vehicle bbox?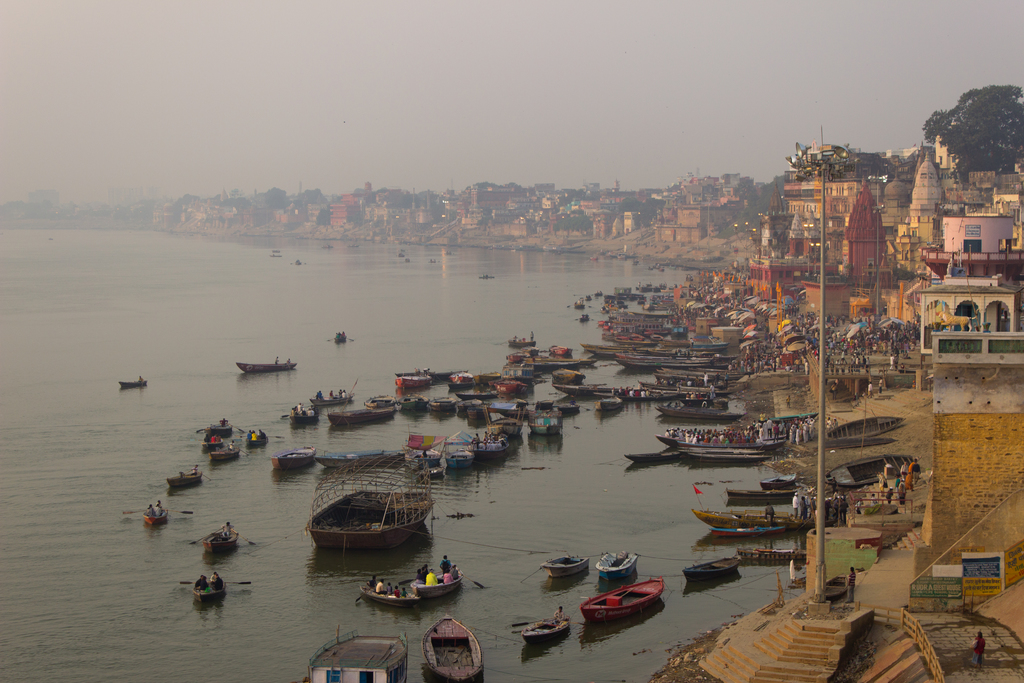
crop(397, 564, 483, 598)
